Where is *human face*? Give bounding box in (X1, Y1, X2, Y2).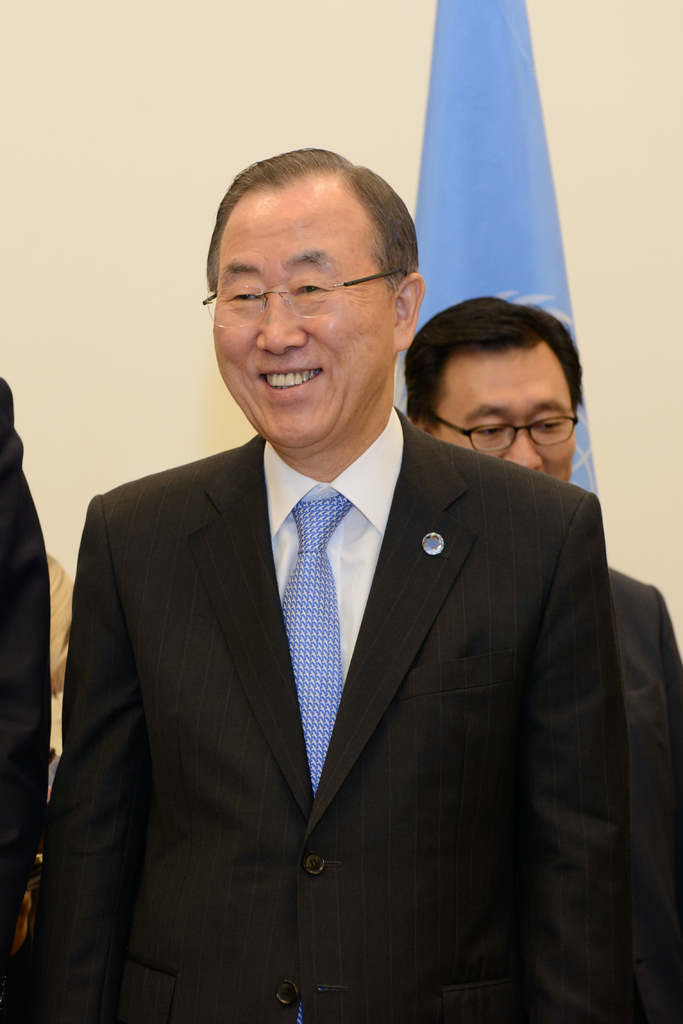
(433, 337, 574, 484).
